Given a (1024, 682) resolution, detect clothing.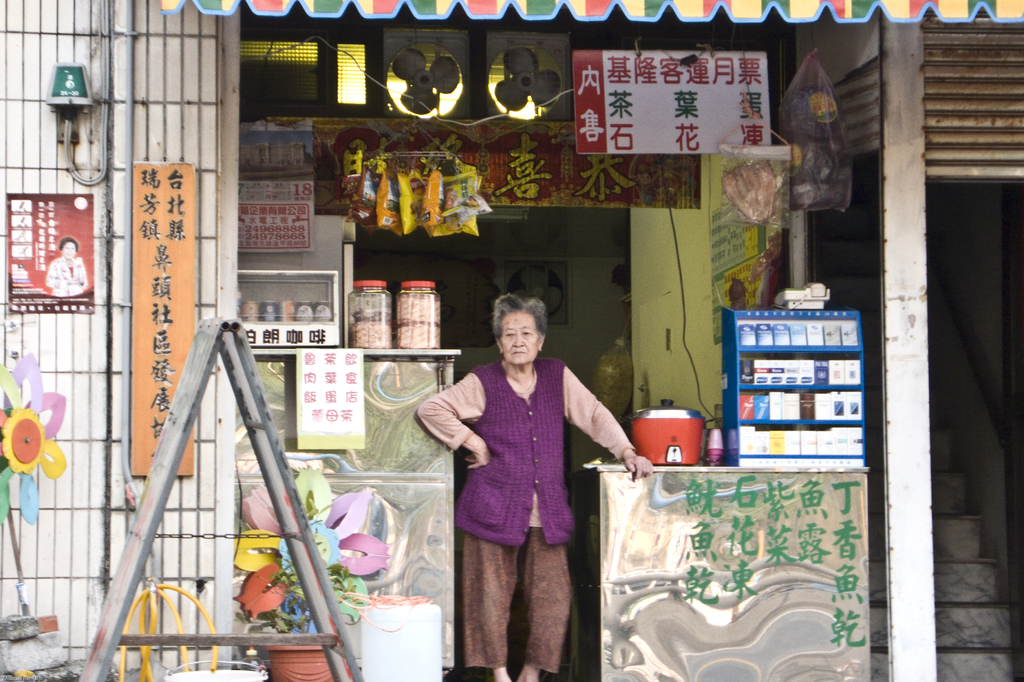
(x1=441, y1=344, x2=591, y2=614).
